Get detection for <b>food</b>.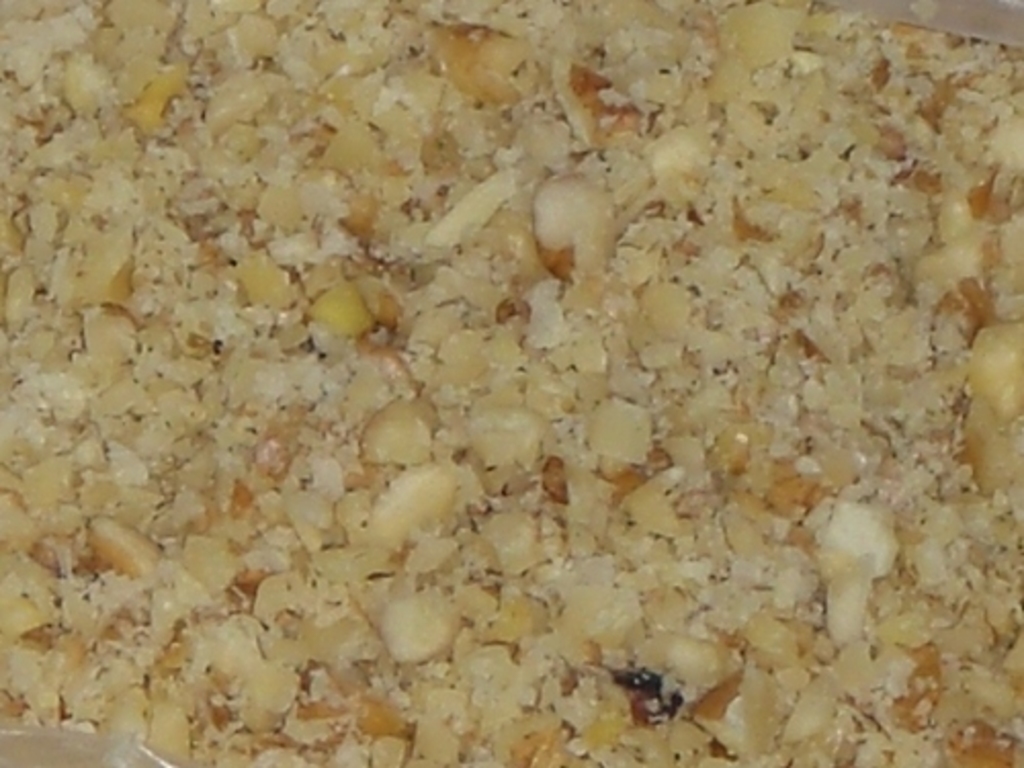
Detection: locate(123, 729, 1022, 766).
